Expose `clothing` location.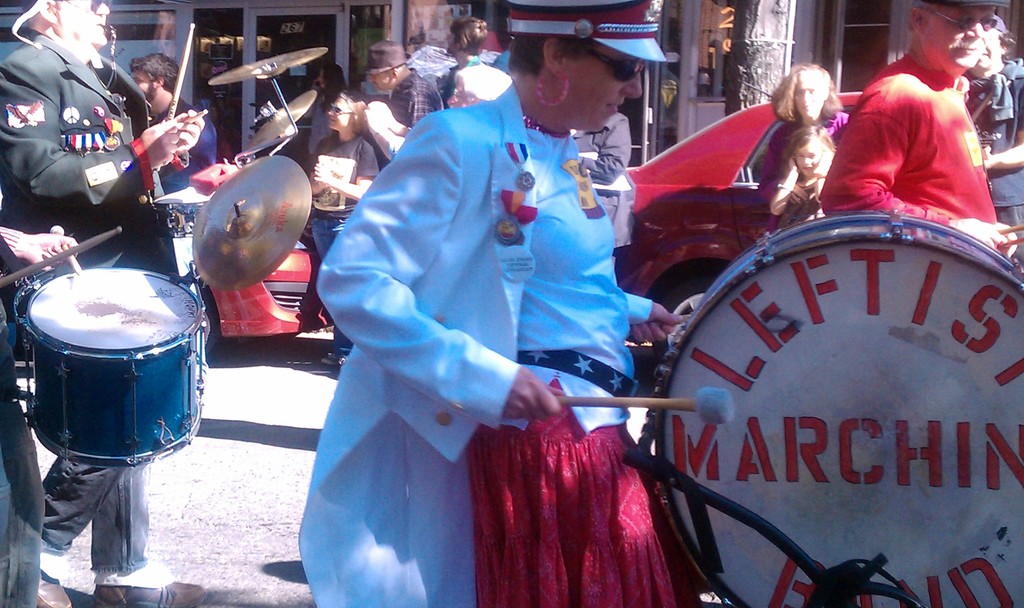
Exposed at bbox=[383, 74, 451, 129].
